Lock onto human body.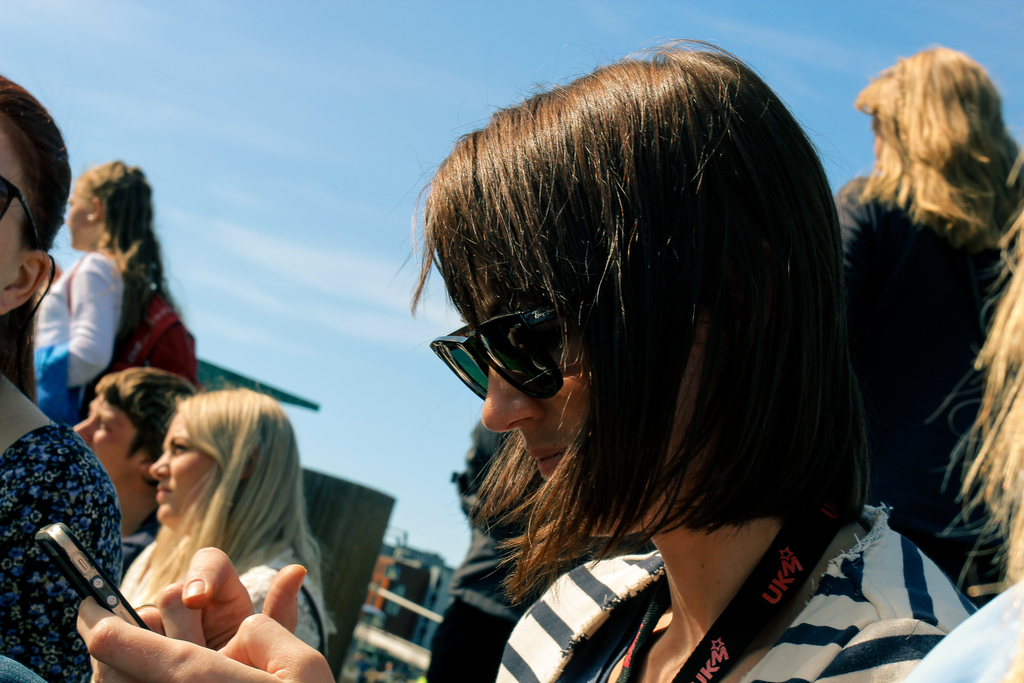
Locked: [x1=830, y1=162, x2=1023, y2=607].
